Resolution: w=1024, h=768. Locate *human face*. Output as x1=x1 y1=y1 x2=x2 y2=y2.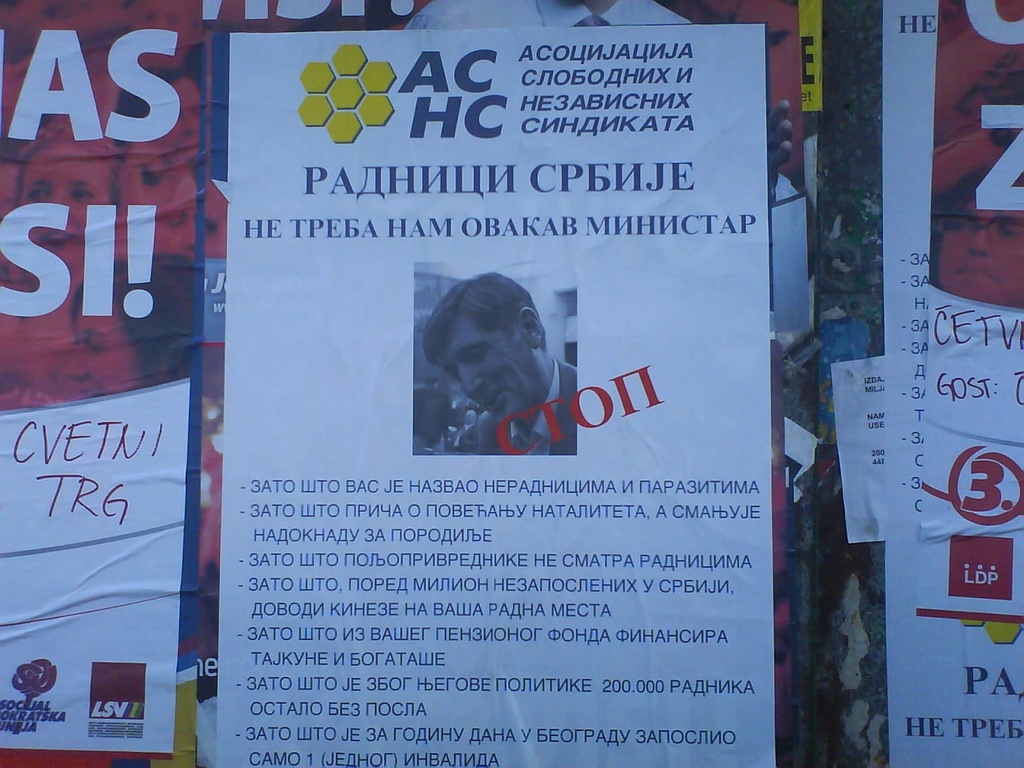
x1=439 y1=314 x2=531 y2=420.
